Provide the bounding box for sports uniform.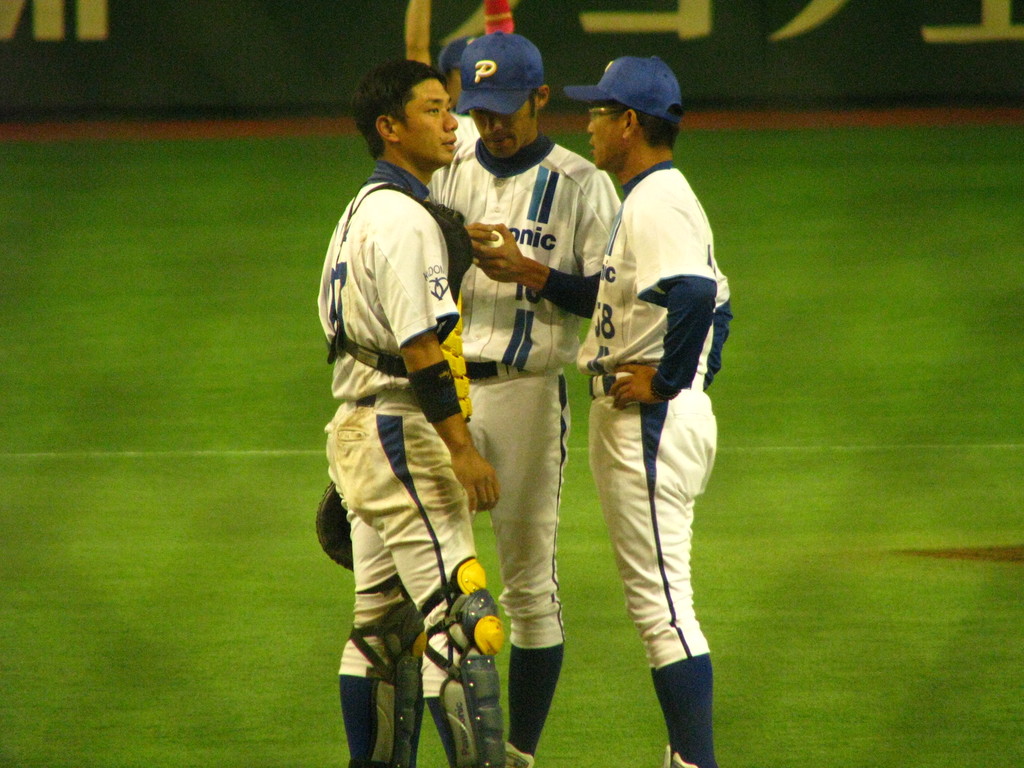
<region>424, 132, 624, 749</region>.
